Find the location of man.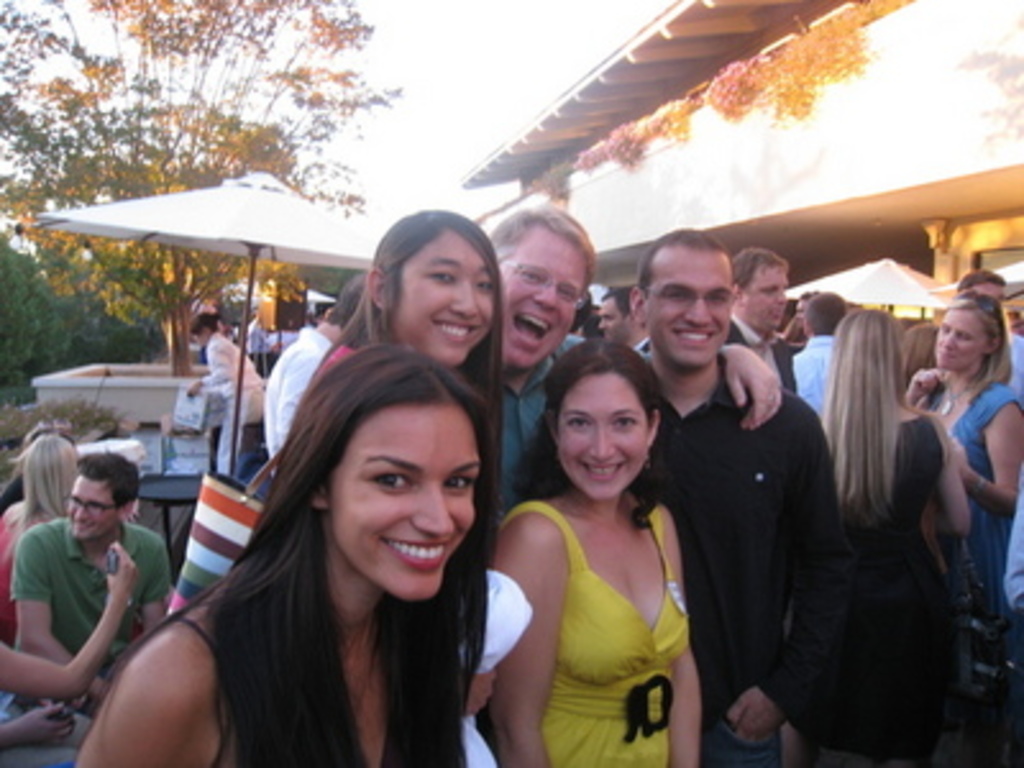
Location: 727/251/786/394.
